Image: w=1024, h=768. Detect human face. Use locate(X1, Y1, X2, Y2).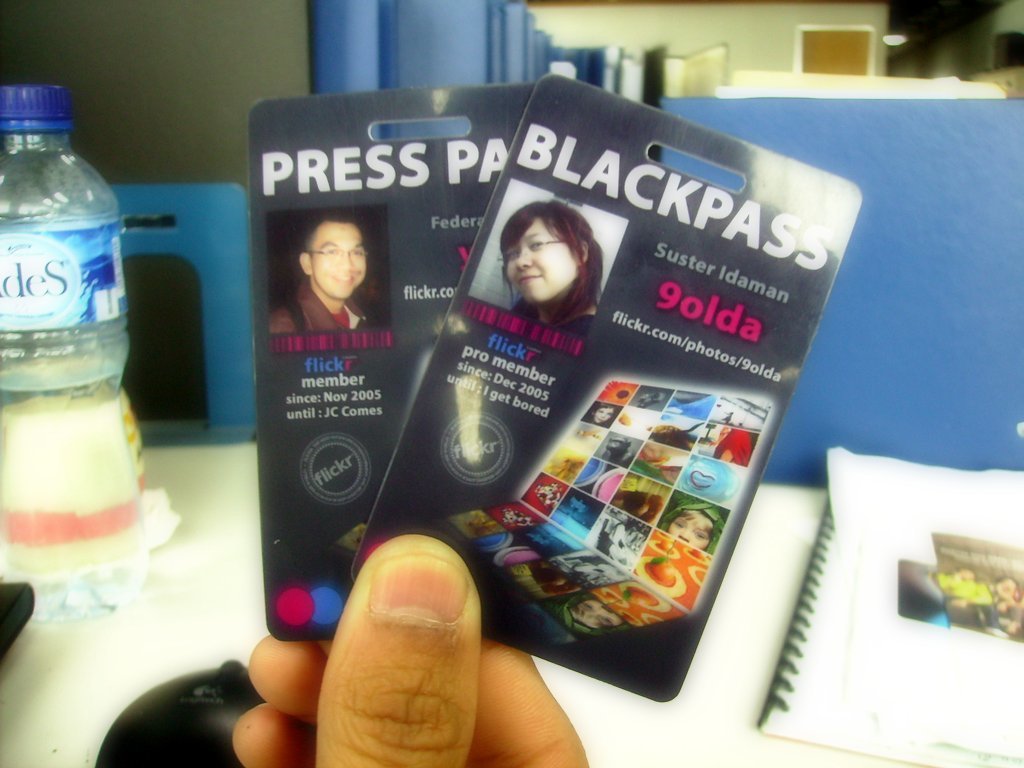
locate(595, 412, 612, 425).
